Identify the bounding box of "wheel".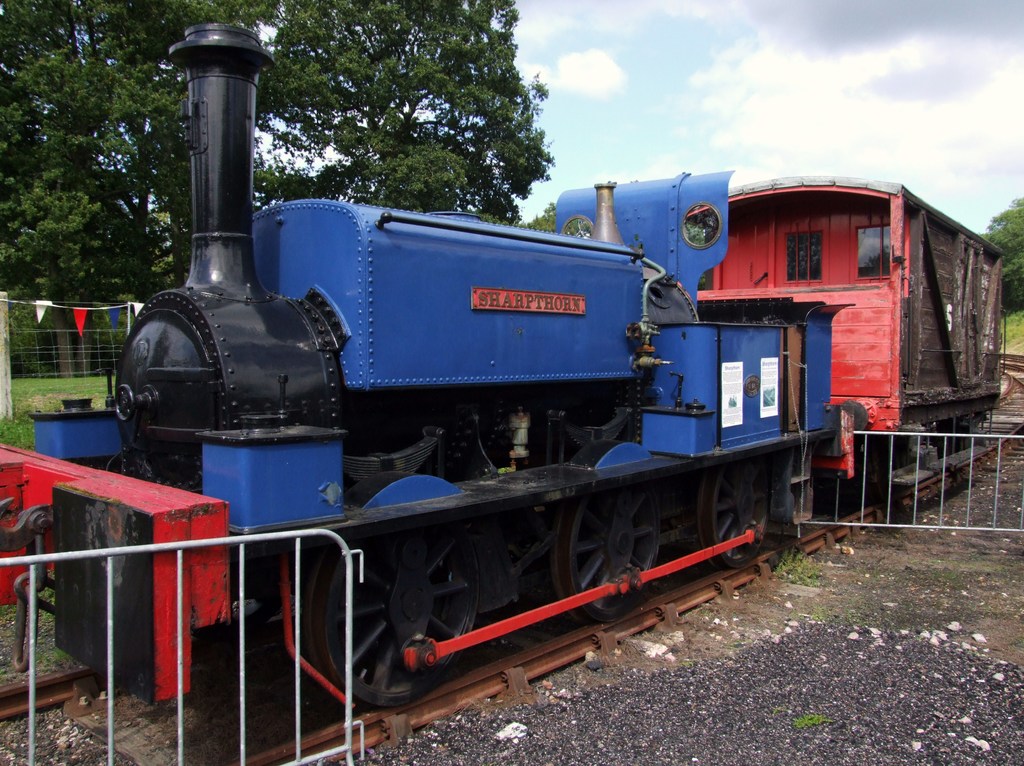
select_region(696, 456, 763, 569).
